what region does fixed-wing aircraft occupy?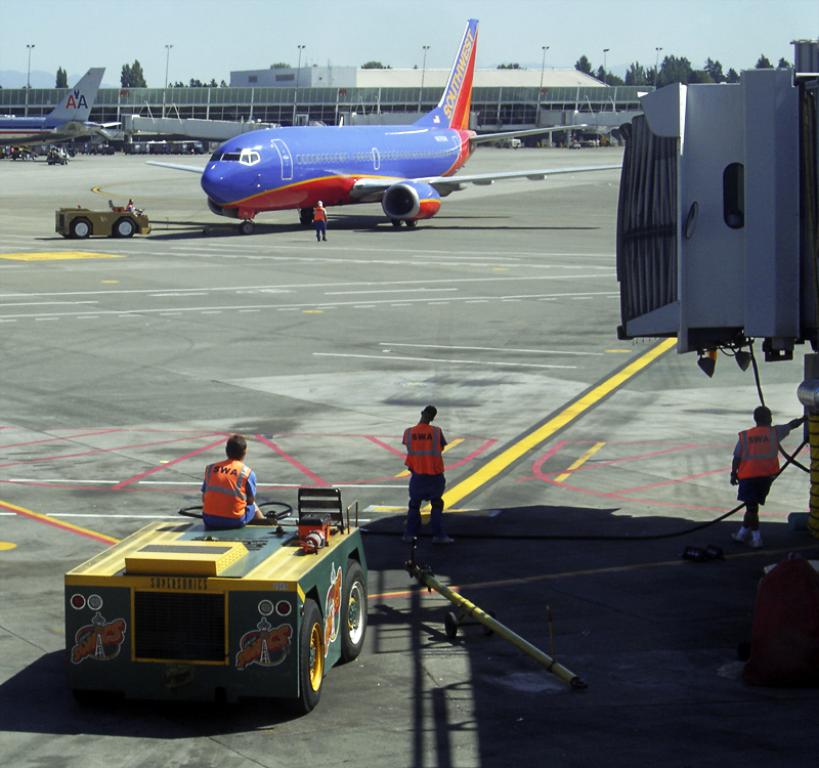
x1=147, y1=18, x2=623, y2=234.
